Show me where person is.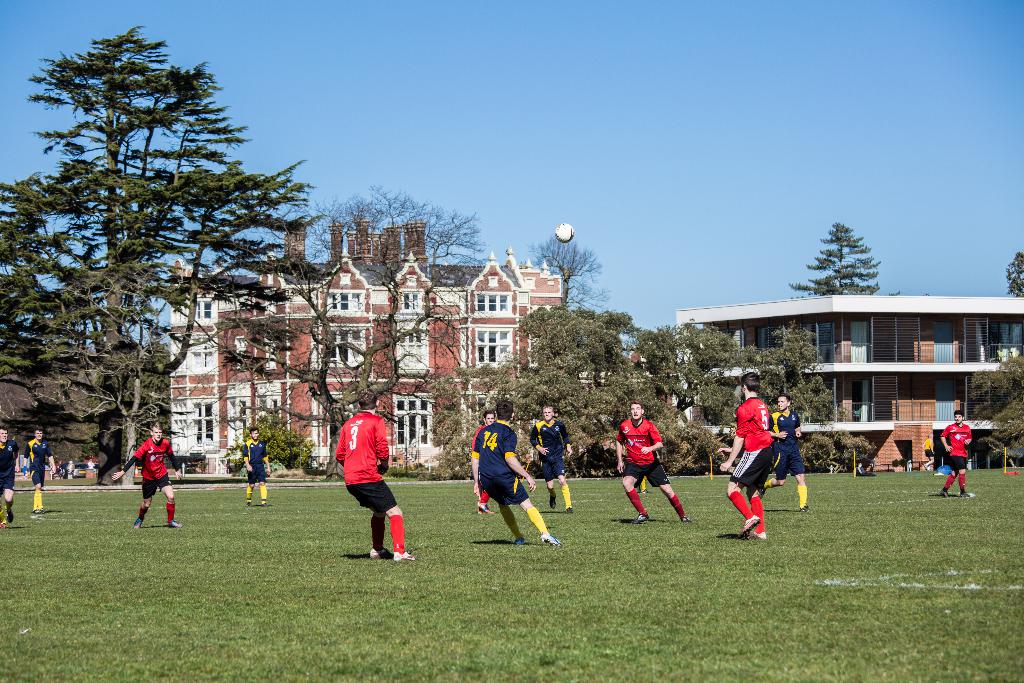
person is at (left=940, top=409, right=973, bottom=497).
